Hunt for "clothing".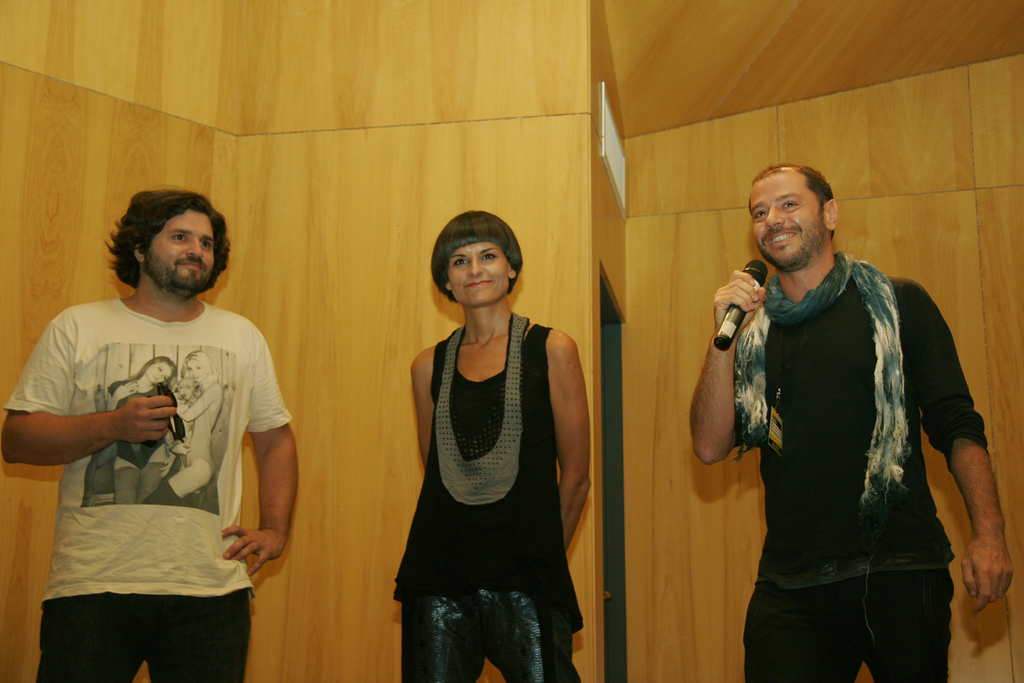
Hunted down at 0 296 292 682.
